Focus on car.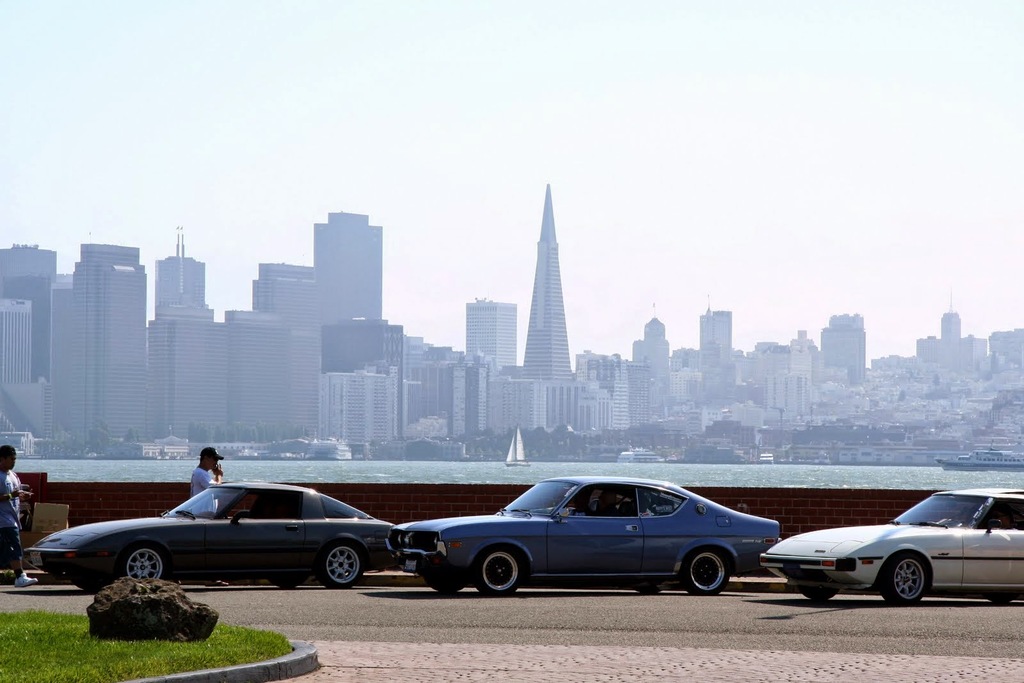
Focused at (384, 475, 783, 596).
